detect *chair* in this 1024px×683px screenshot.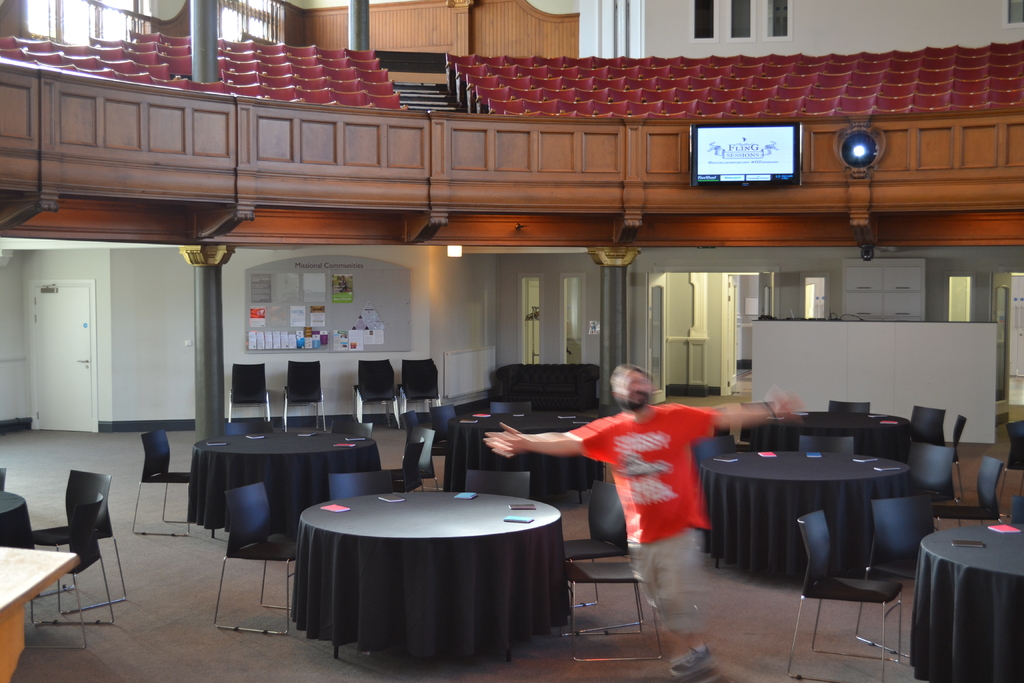
Detection: 410 356 443 425.
